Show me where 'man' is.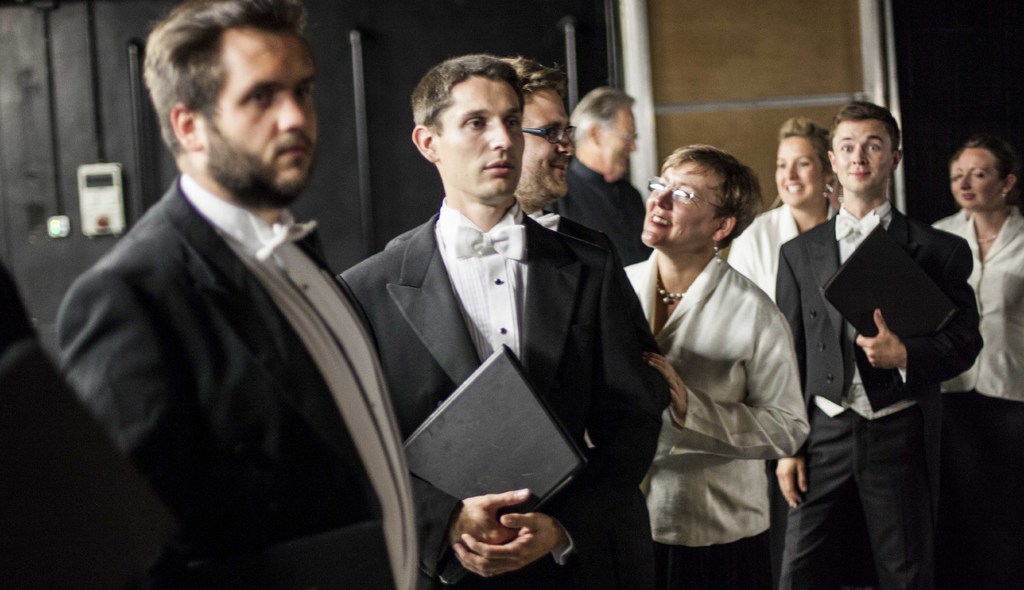
'man' is at {"x1": 43, "y1": 9, "x2": 435, "y2": 571}.
